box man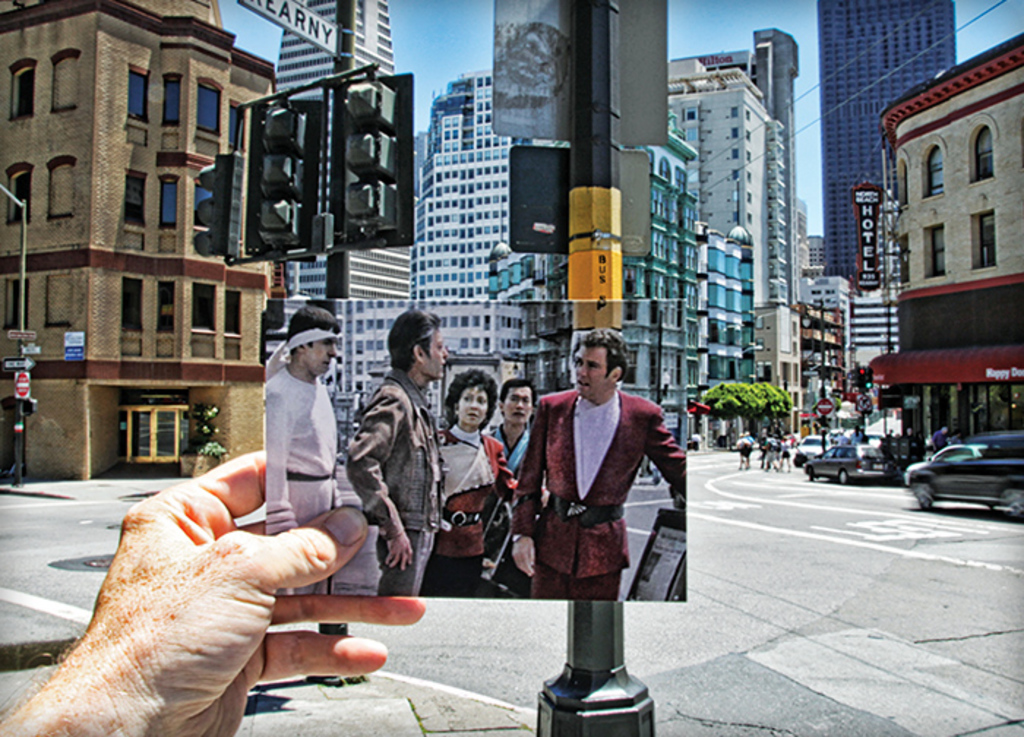
0,449,423,736
